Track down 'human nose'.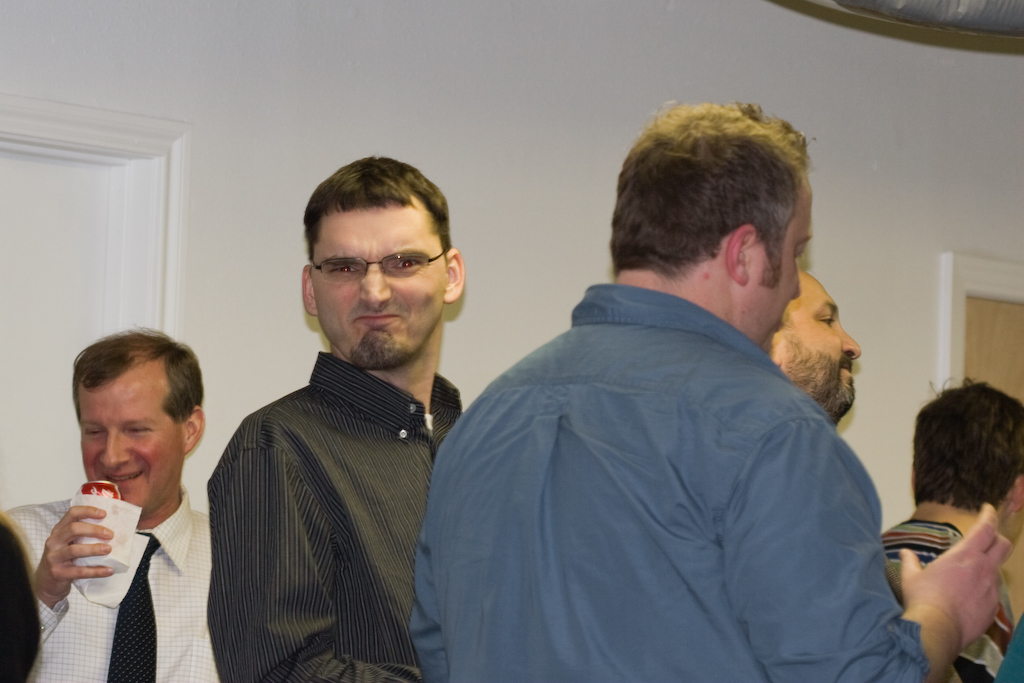
Tracked to 842,326,863,364.
